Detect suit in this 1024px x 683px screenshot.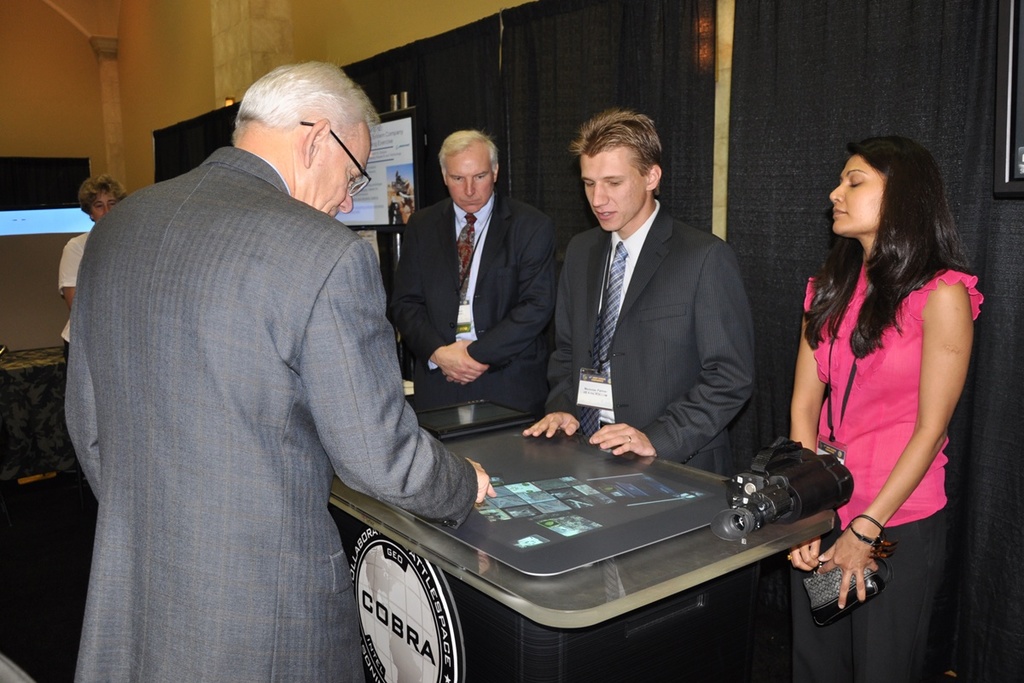
Detection: 390 196 556 413.
